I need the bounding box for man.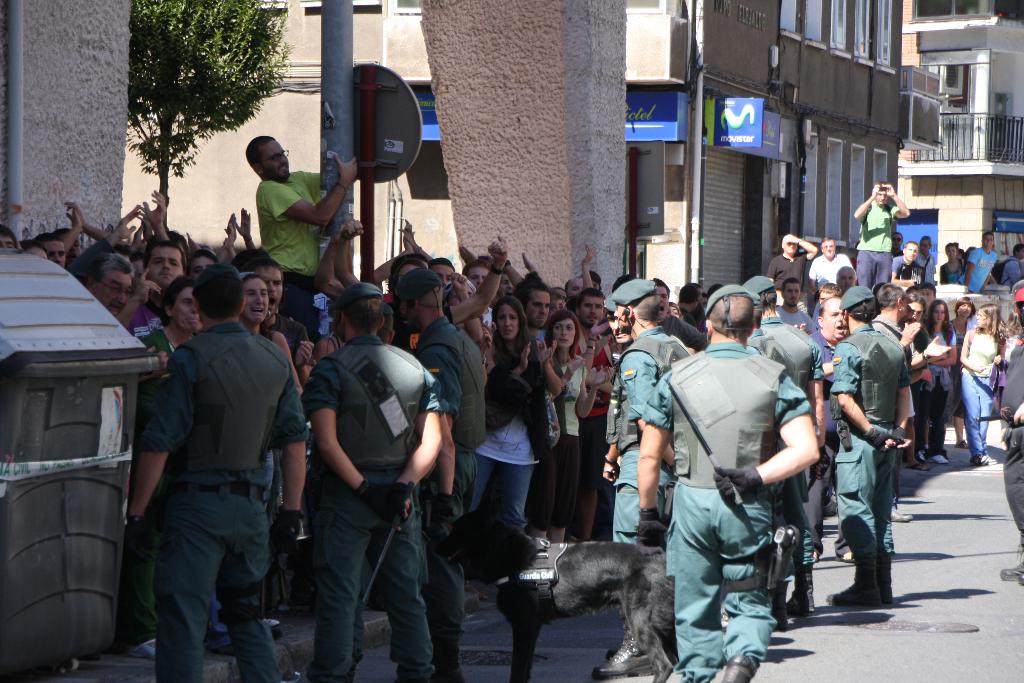
Here it is: crop(846, 183, 913, 303).
